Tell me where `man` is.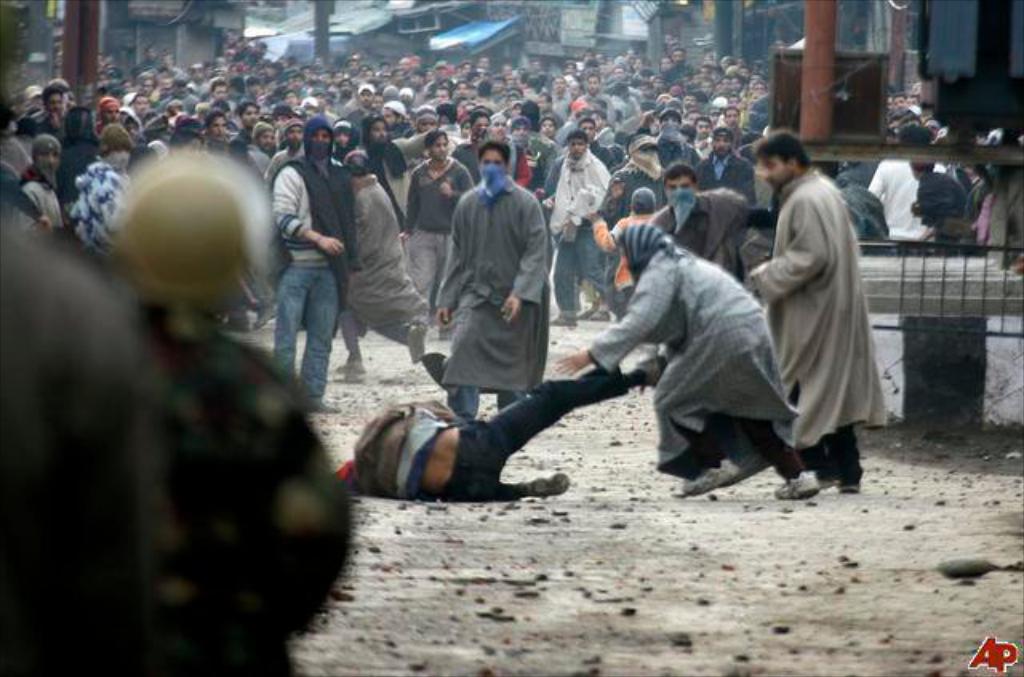
`man` is at select_region(403, 142, 574, 503).
